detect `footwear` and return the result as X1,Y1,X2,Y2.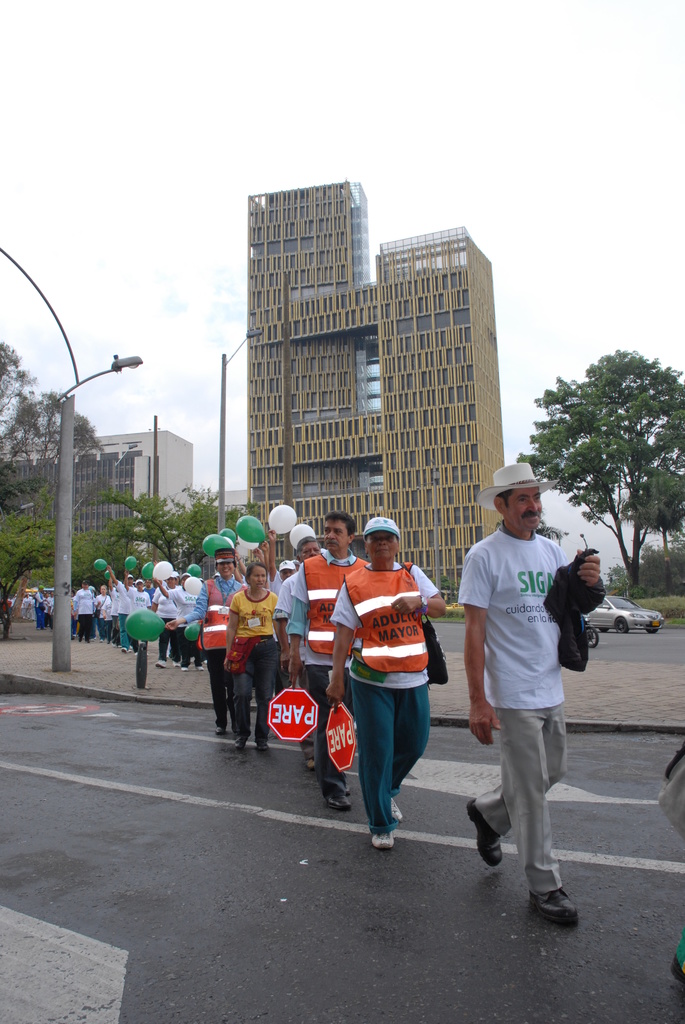
172,660,182,668.
